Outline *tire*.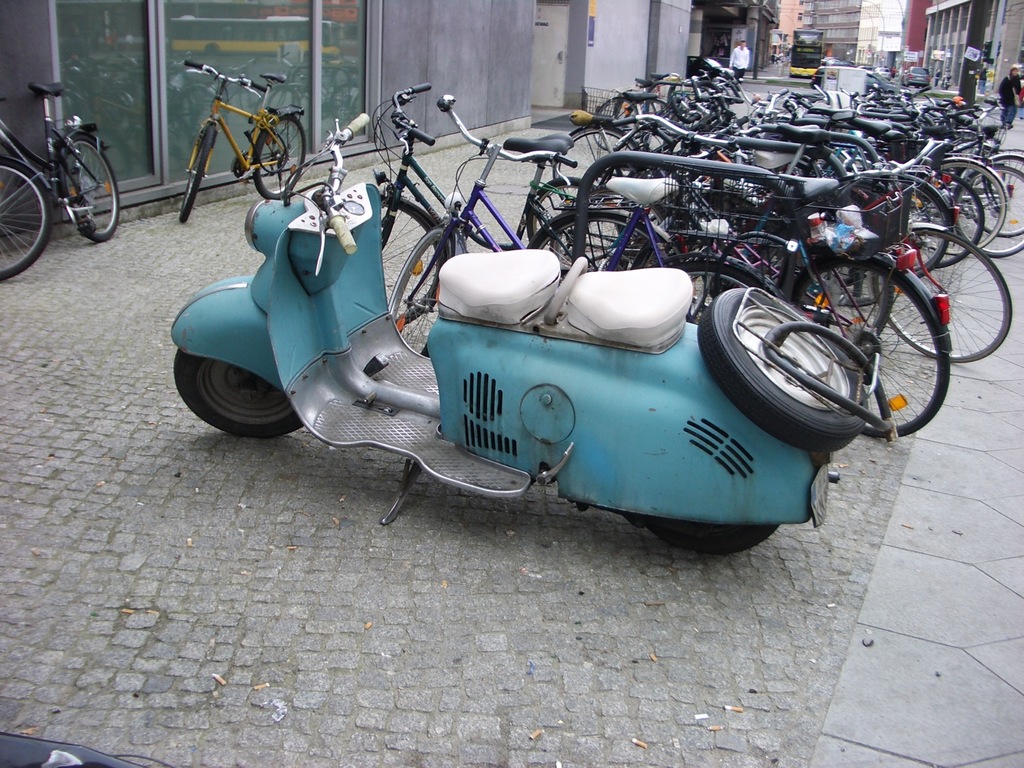
Outline: BBox(643, 522, 779, 555).
